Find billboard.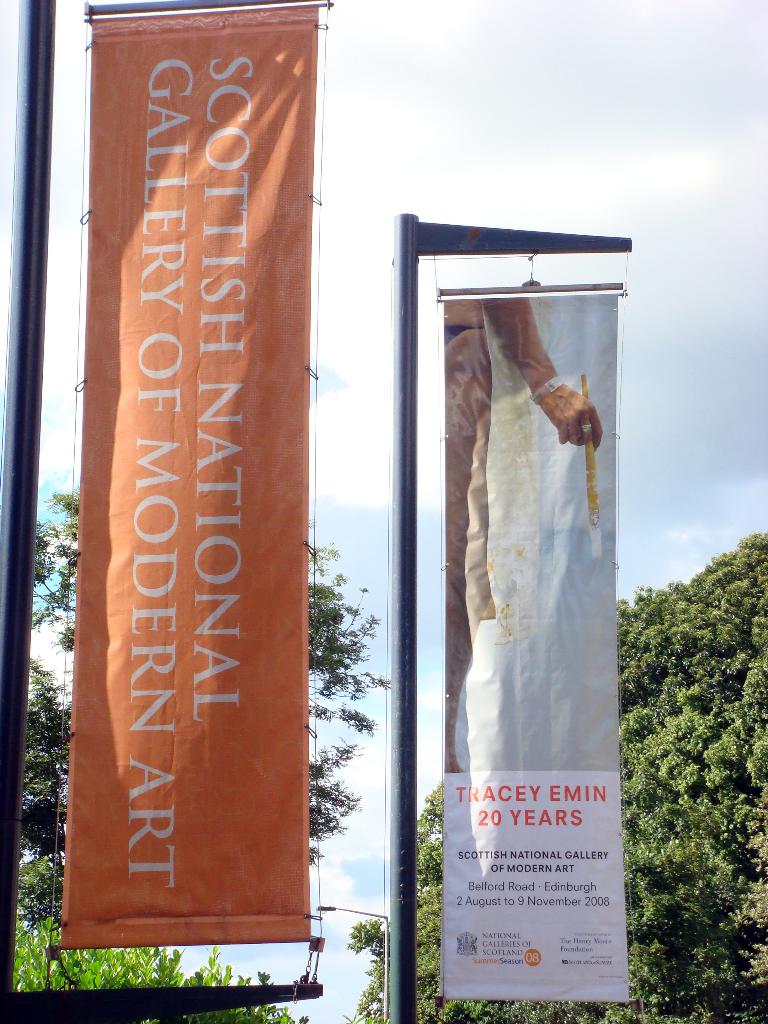
438 283 638 1009.
